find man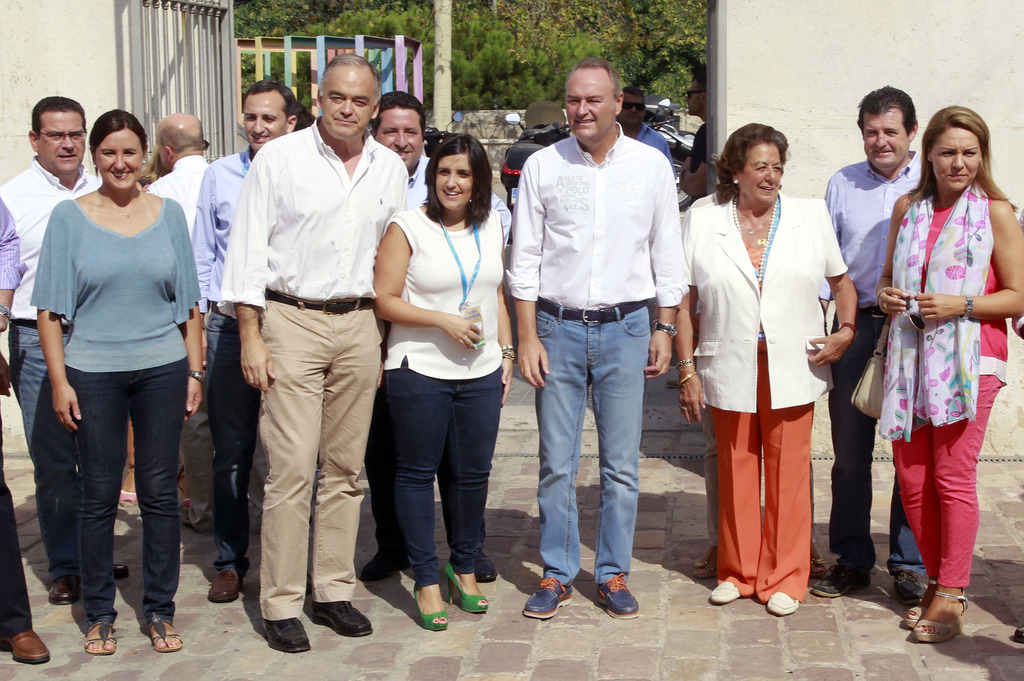
crop(191, 79, 301, 598)
